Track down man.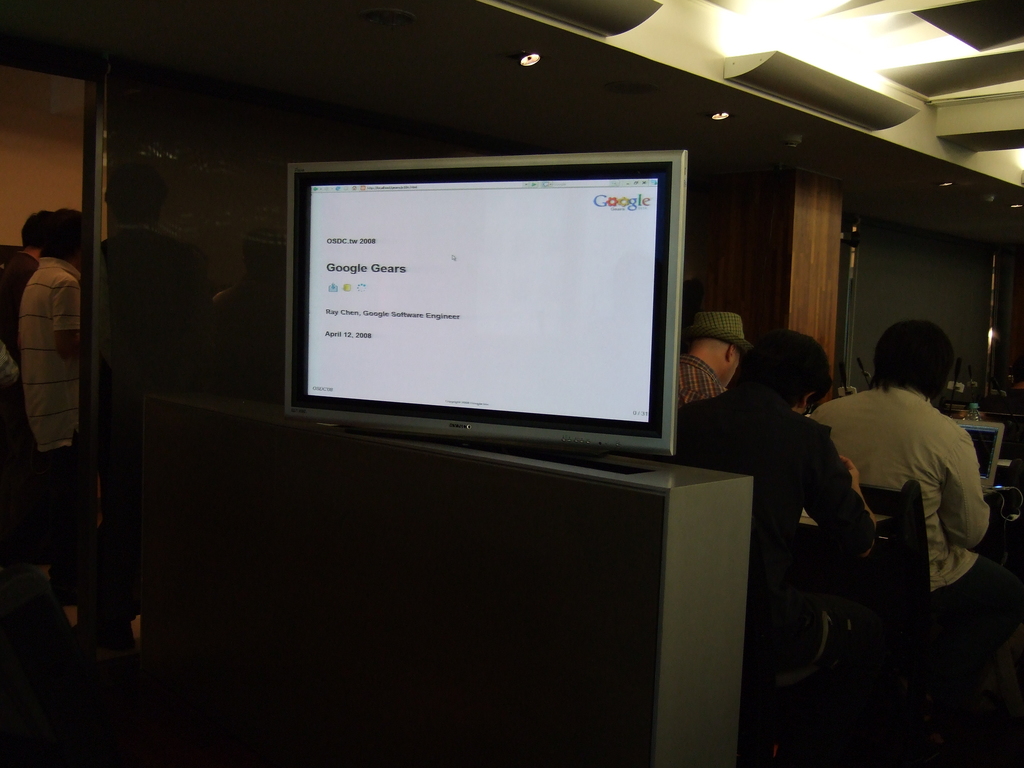
Tracked to bbox(19, 209, 84, 615).
